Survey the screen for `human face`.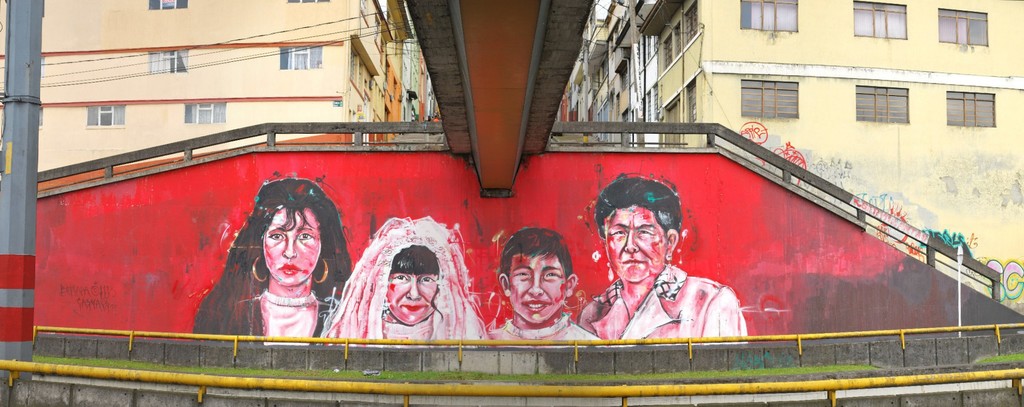
Survey found: (385, 272, 439, 326).
